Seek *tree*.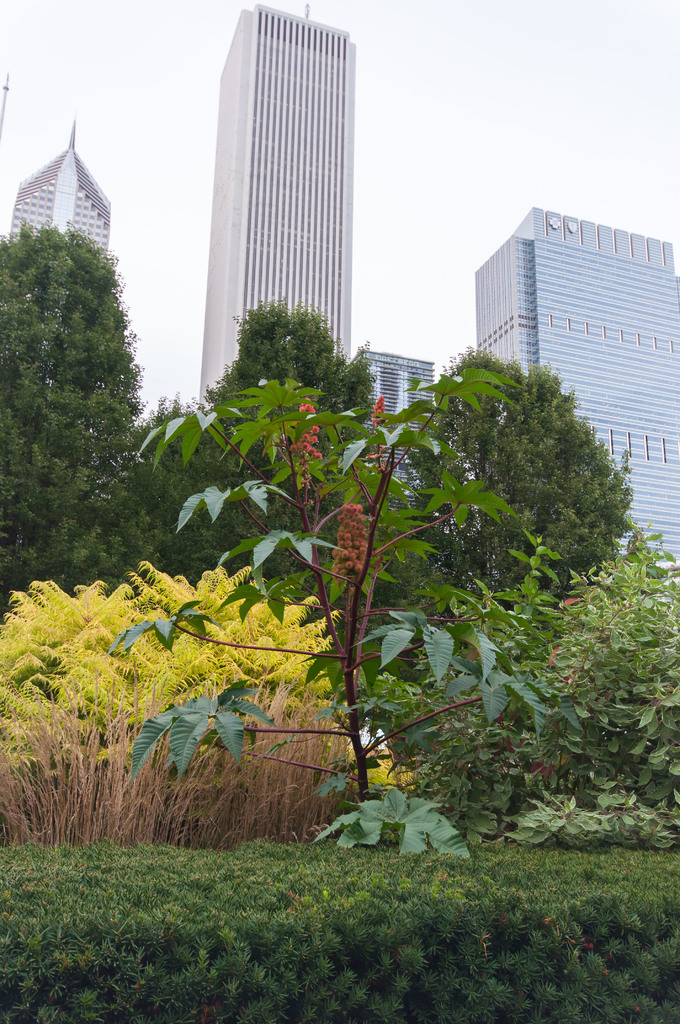
x1=393, y1=342, x2=639, y2=615.
